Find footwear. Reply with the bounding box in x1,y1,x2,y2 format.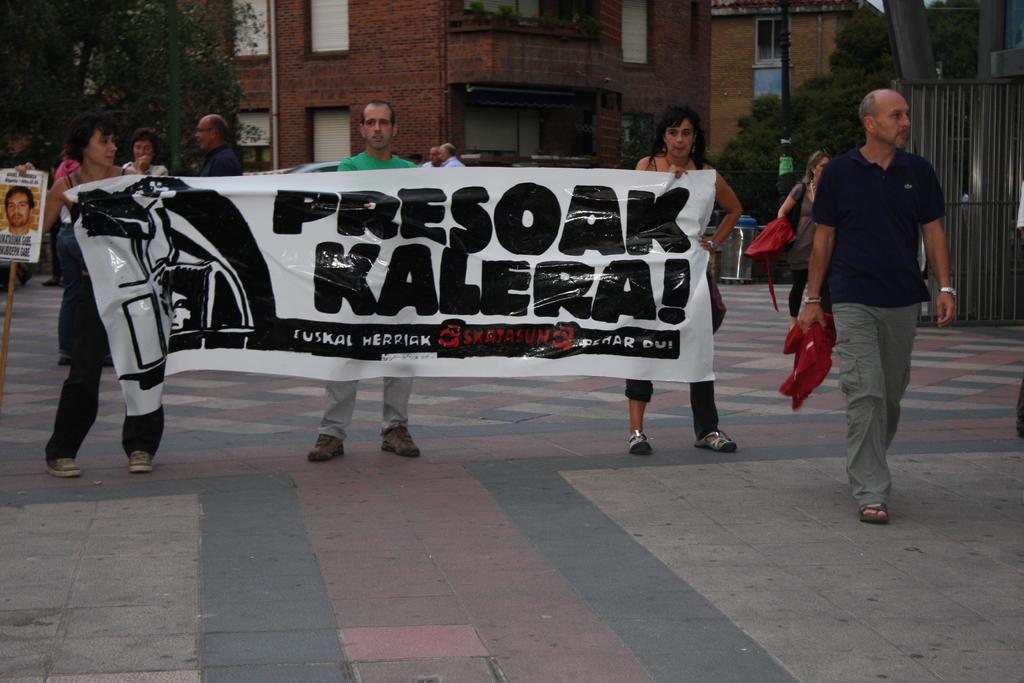
380,425,420,460.
